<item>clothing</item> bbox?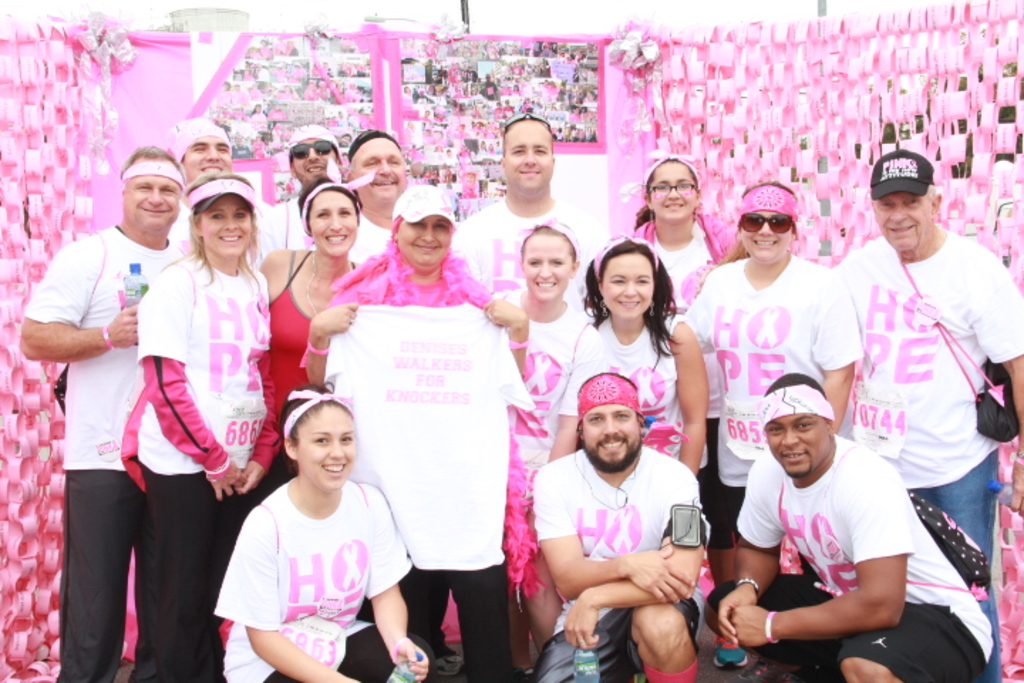
BBox(530, 450, 707, 682)
